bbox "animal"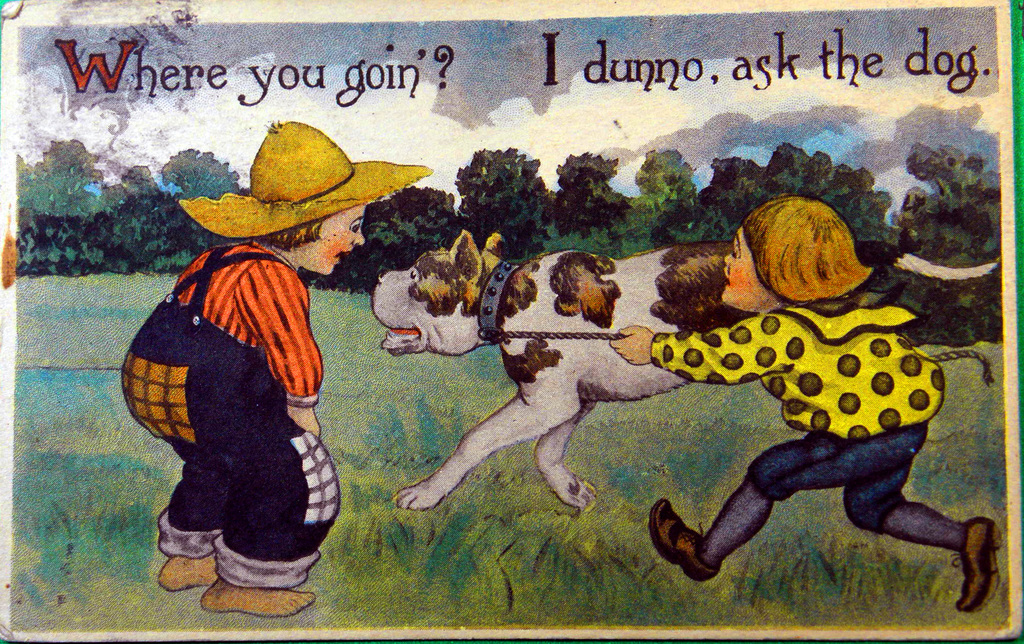
<region>366, 237, 1012, 522</region>
